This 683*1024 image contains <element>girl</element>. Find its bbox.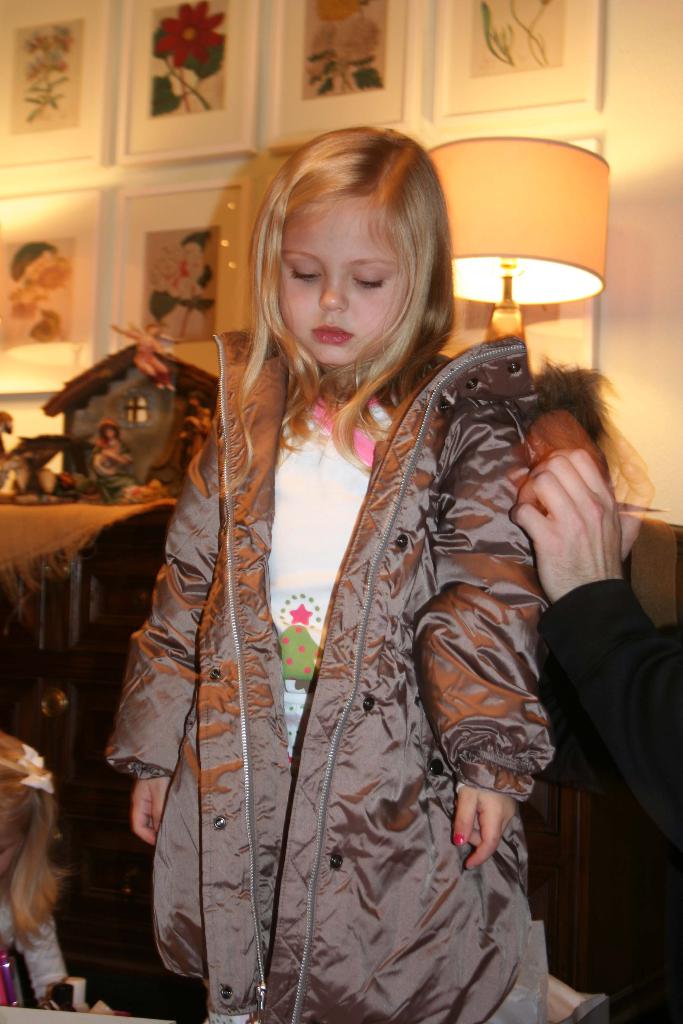
106:125:607:1021.
